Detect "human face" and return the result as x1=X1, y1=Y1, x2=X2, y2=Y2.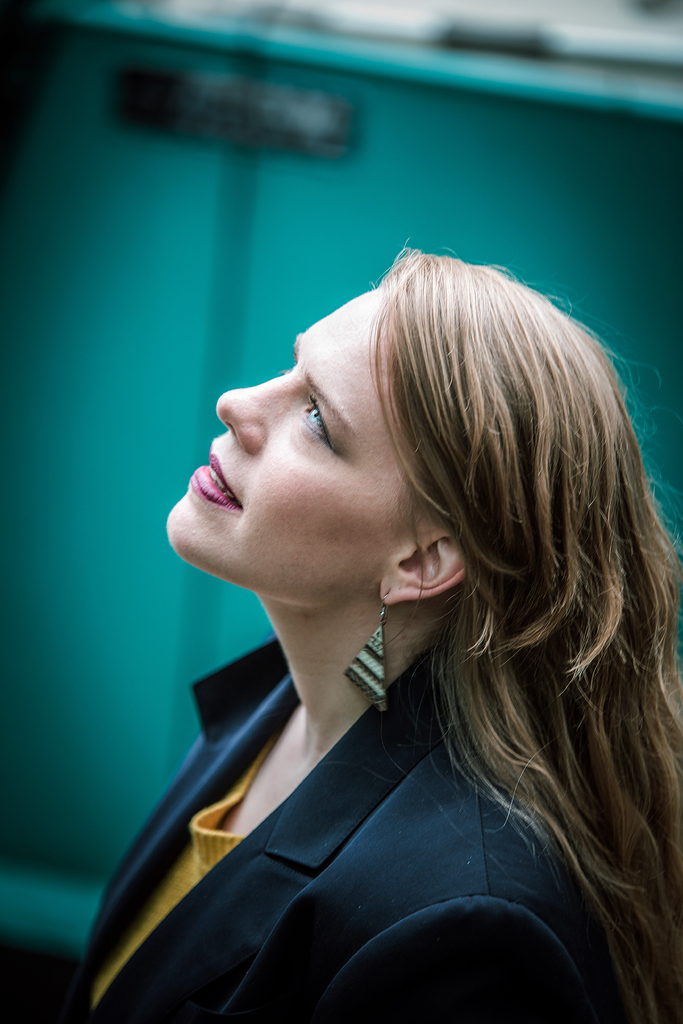
x1=166, y1=275, x2=449, y2=597.
